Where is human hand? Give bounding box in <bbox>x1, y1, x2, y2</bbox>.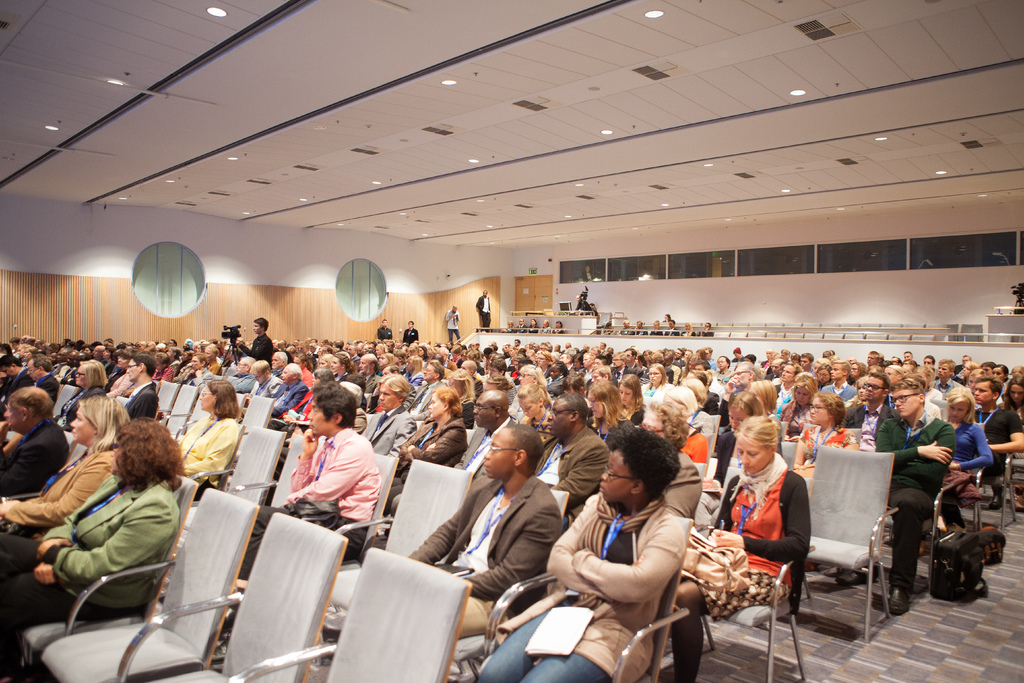
<bbox>27, 560, 58, 585</bbox>.
